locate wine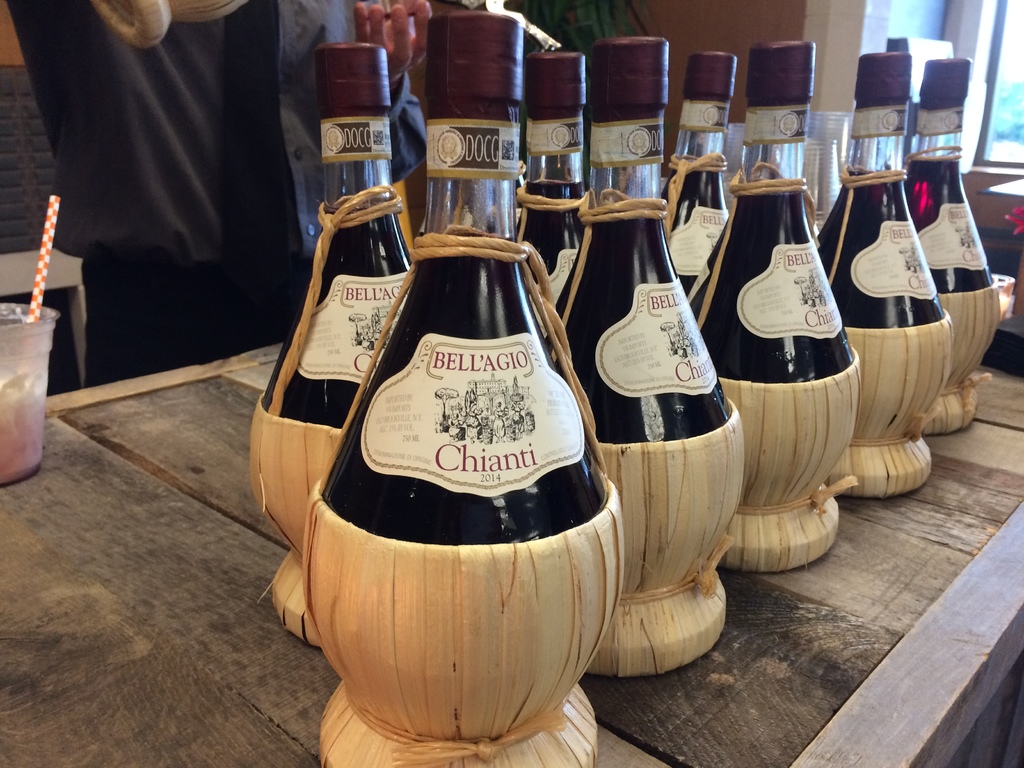
{"x1": 818, "y1": 54, "x2": 945, "y2": 331}
